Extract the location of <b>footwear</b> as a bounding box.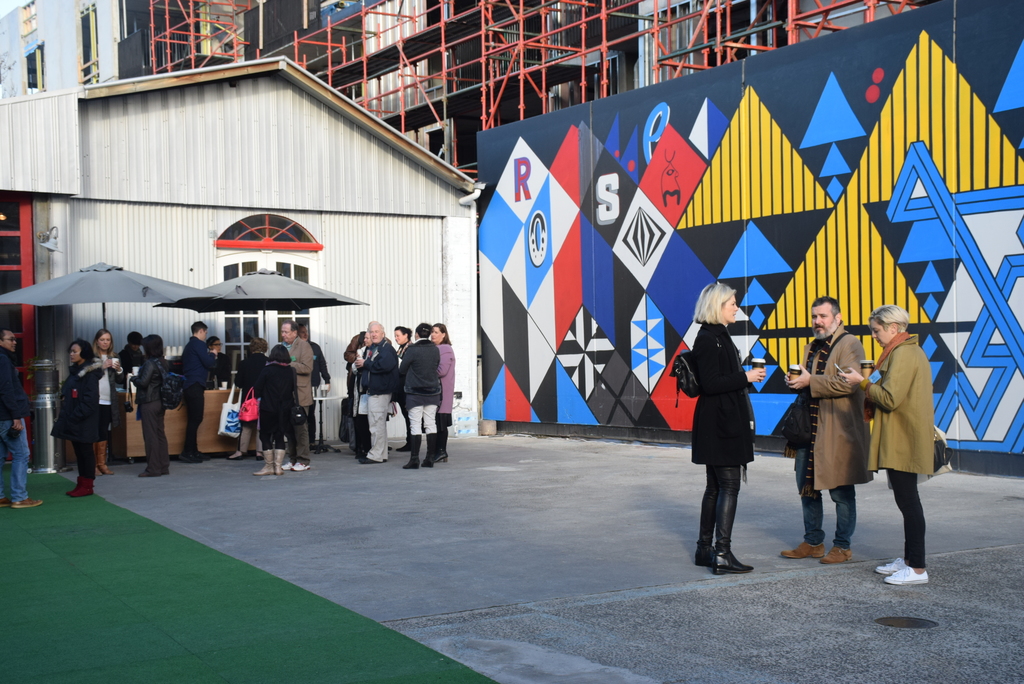
442:454:450:464.
